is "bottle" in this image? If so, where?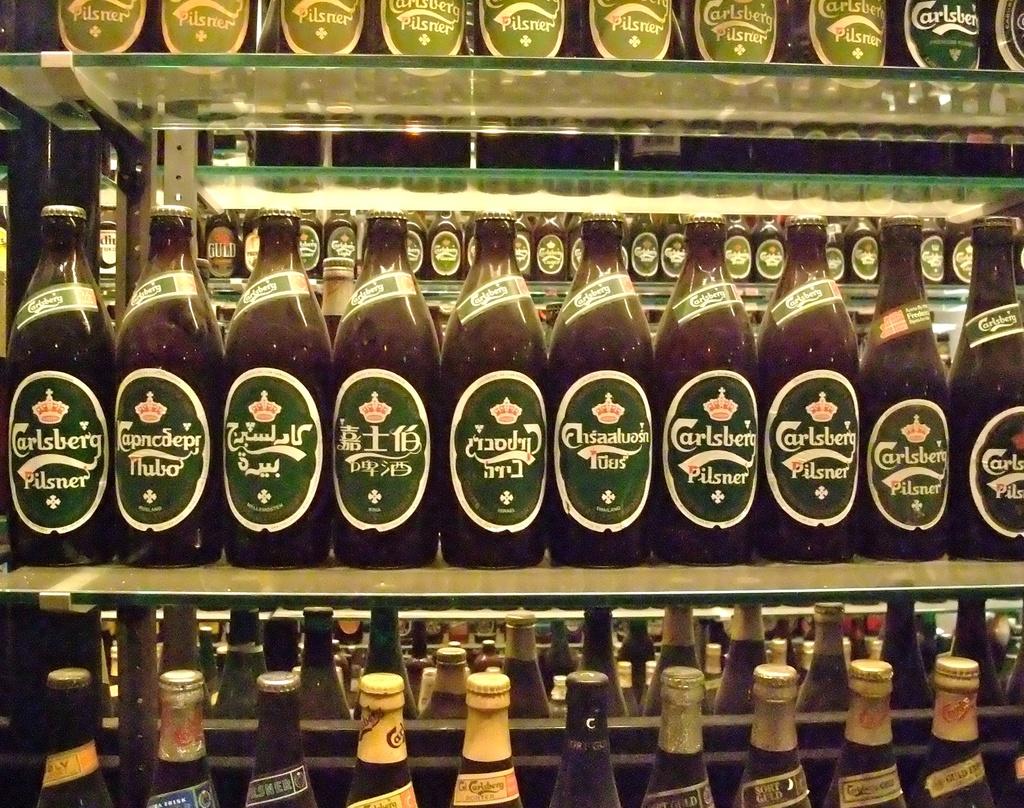
Yes, at select_region(109, 640, 118, 693).
